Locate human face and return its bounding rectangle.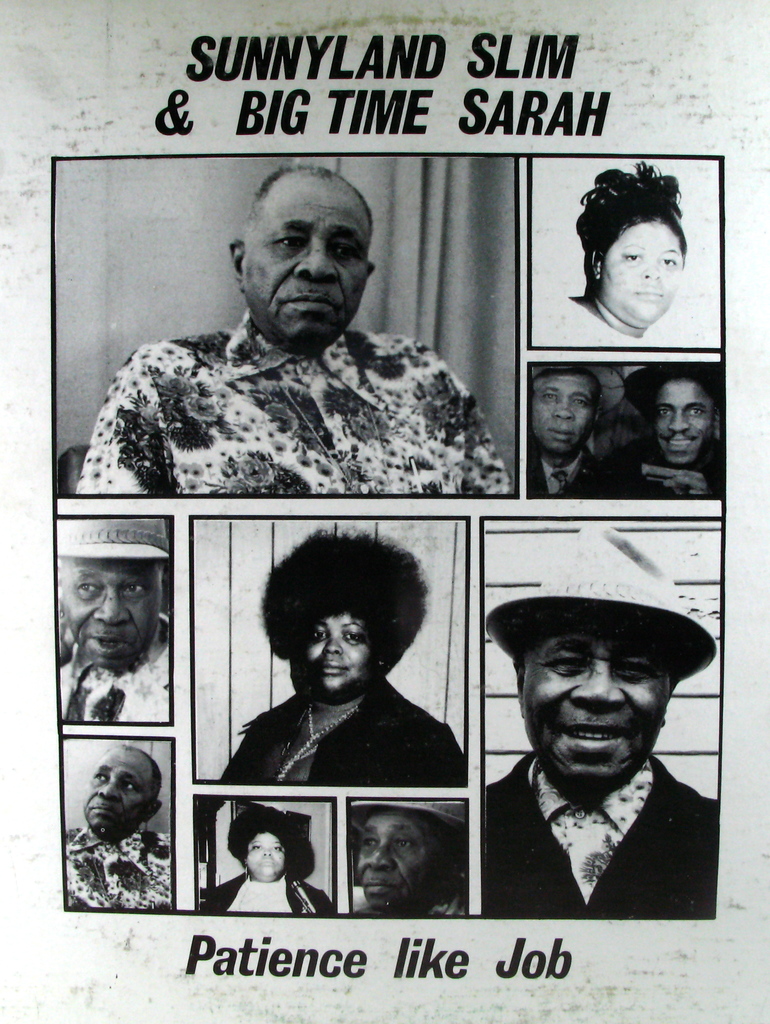
(84, 742, 158, 835).
